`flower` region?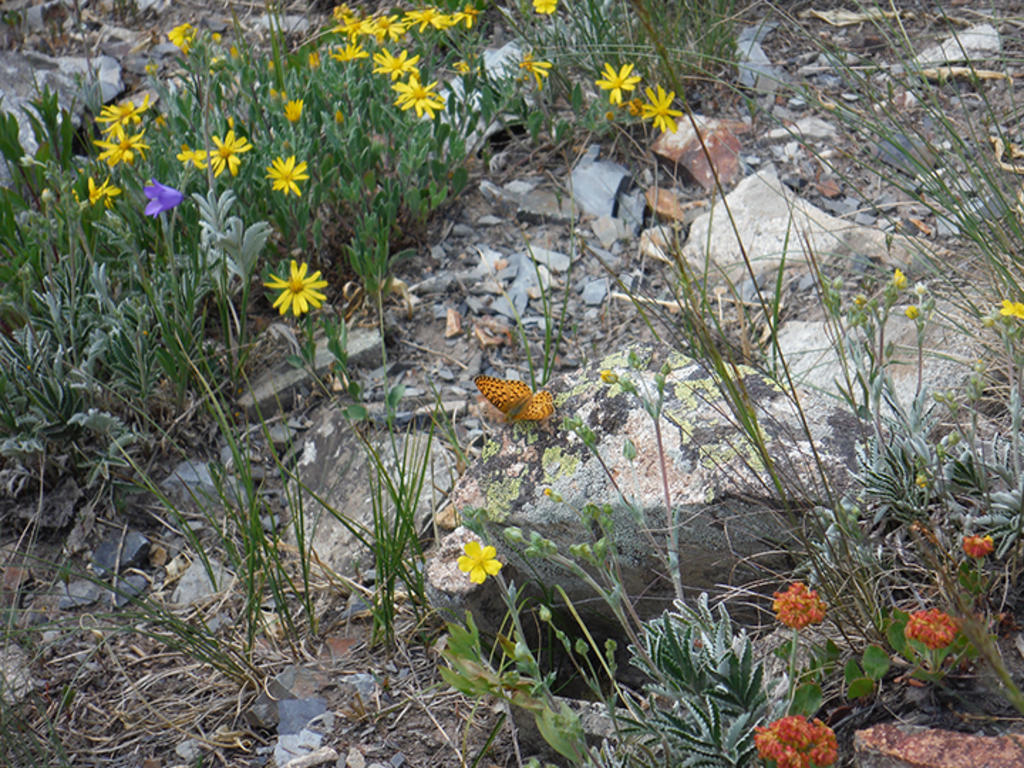
bbox=(279, 100, 306, 124)
